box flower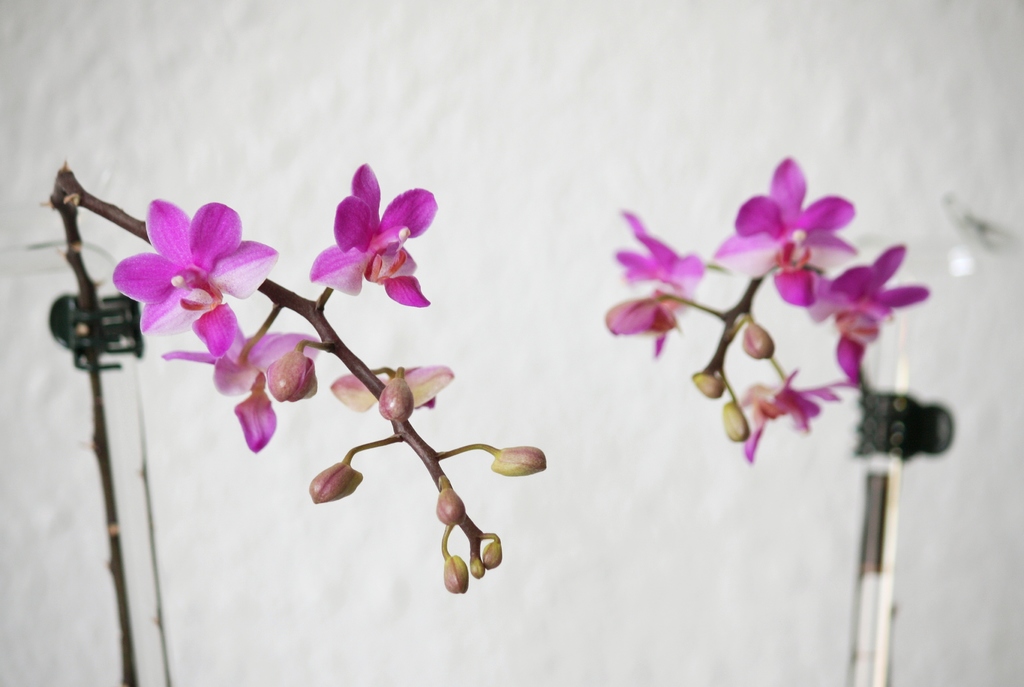
<bbox>310, 160, 440, 309</bbox>
